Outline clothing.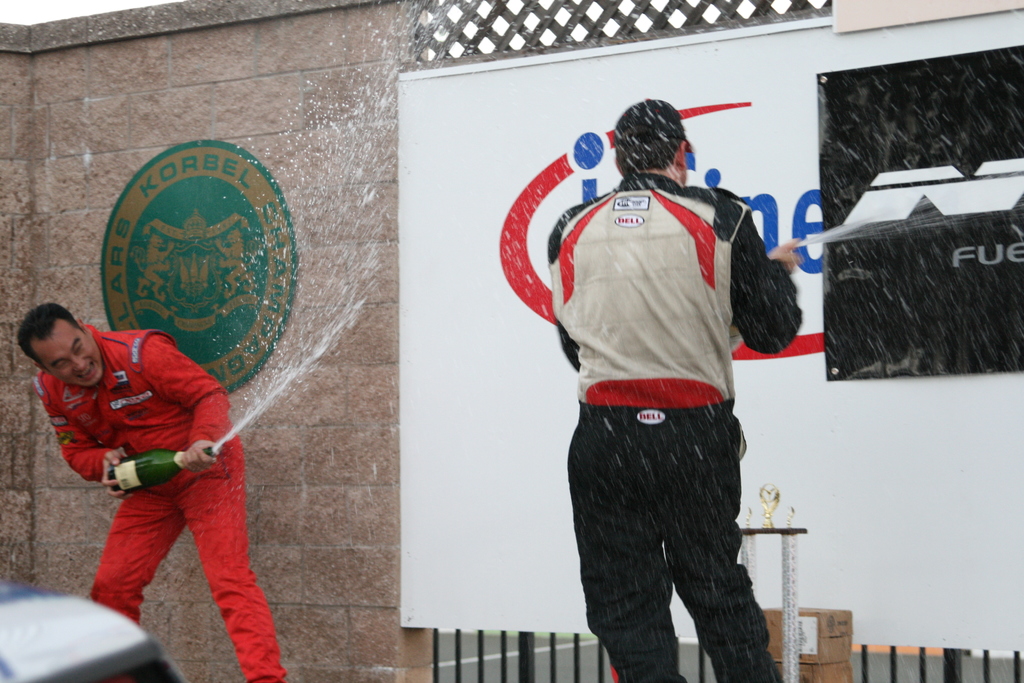
Outline: <region>39, 323, 285, 682</region>.
